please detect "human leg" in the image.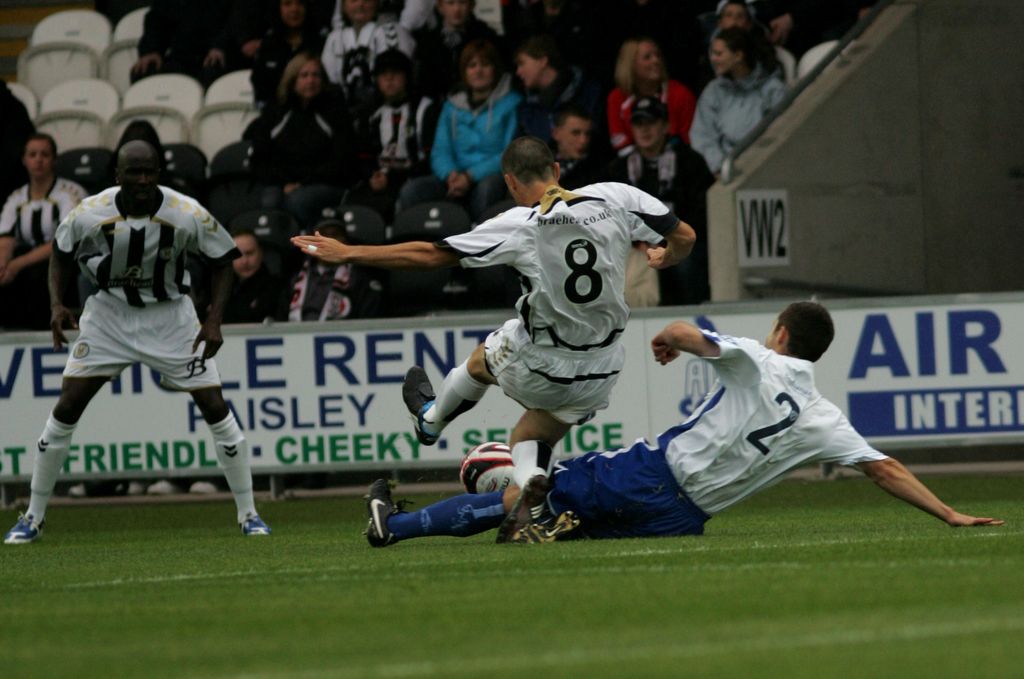
bbox=[509, 496, 717, 544].
